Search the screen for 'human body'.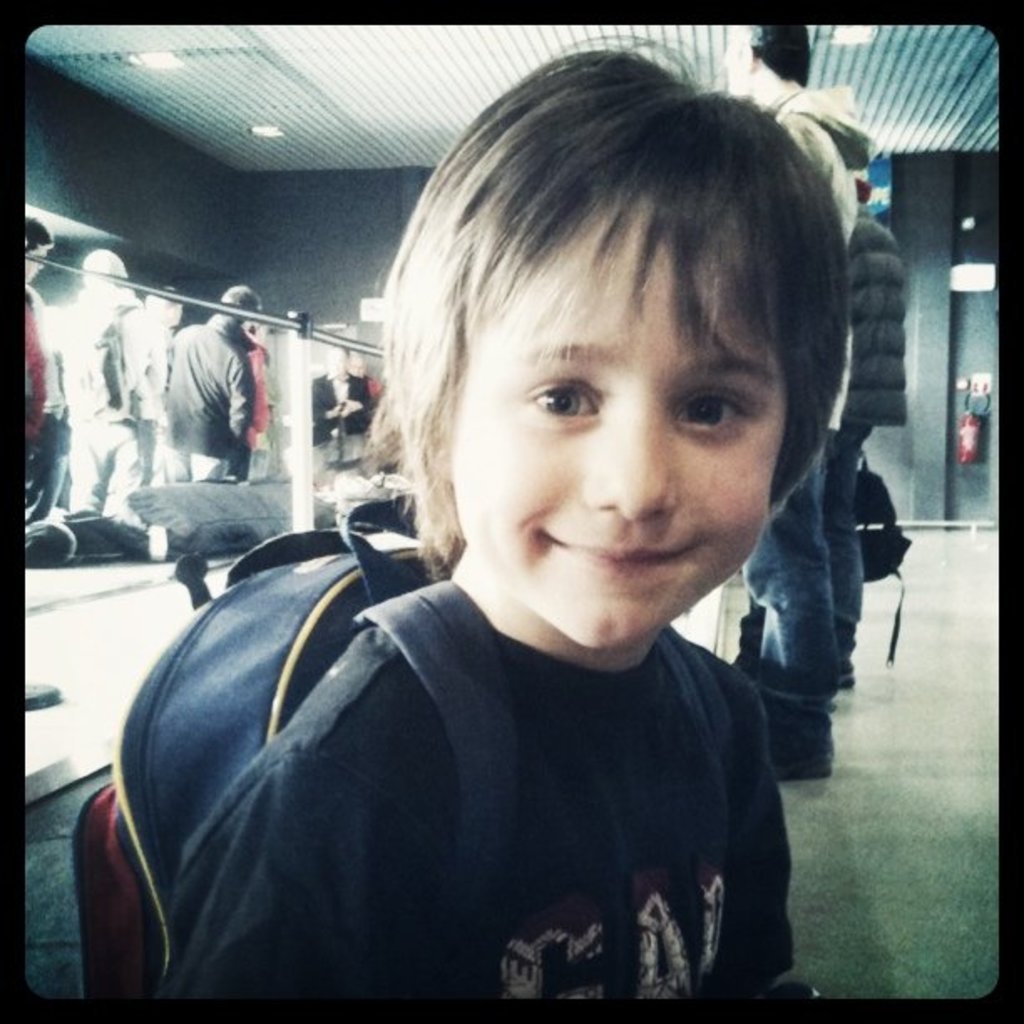
Found at pyautogui.locateOnScreen(161, 22, 858, 1012).
